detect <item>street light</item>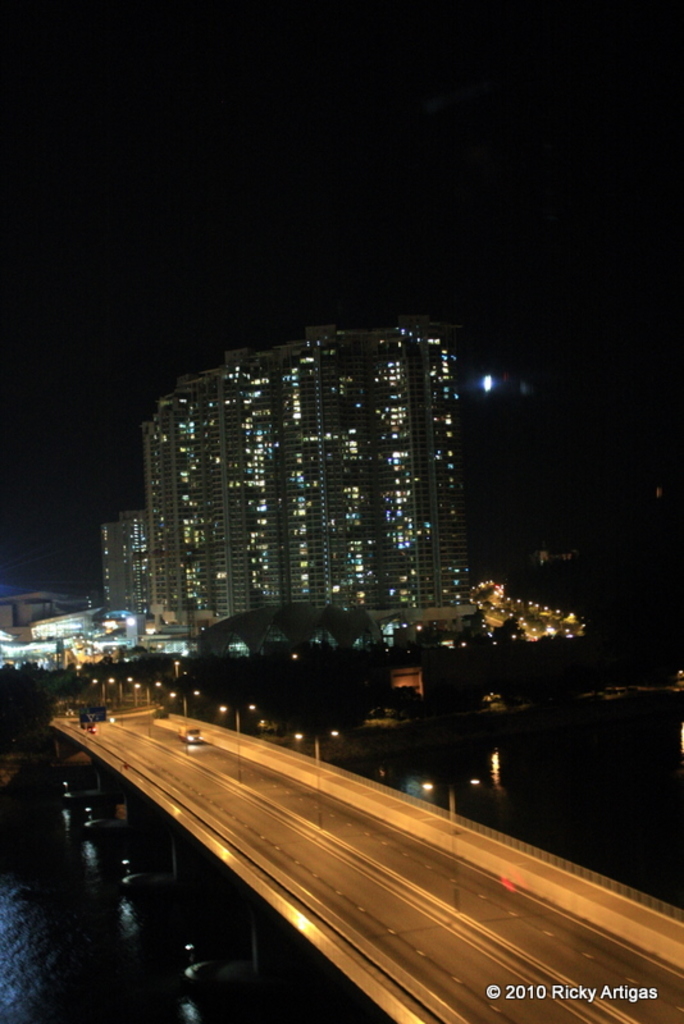
box(415, 780, 483, 914)
